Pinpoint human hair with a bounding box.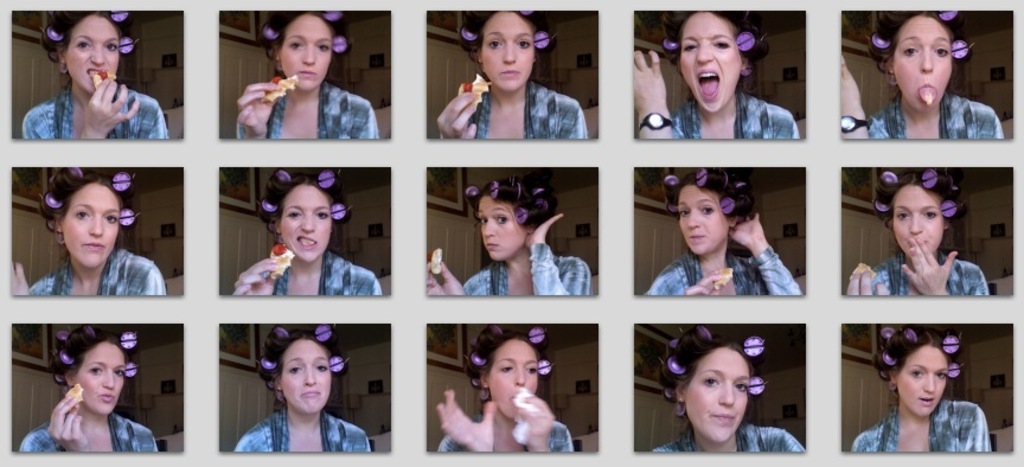
box=[36, 167, 141, 231].
